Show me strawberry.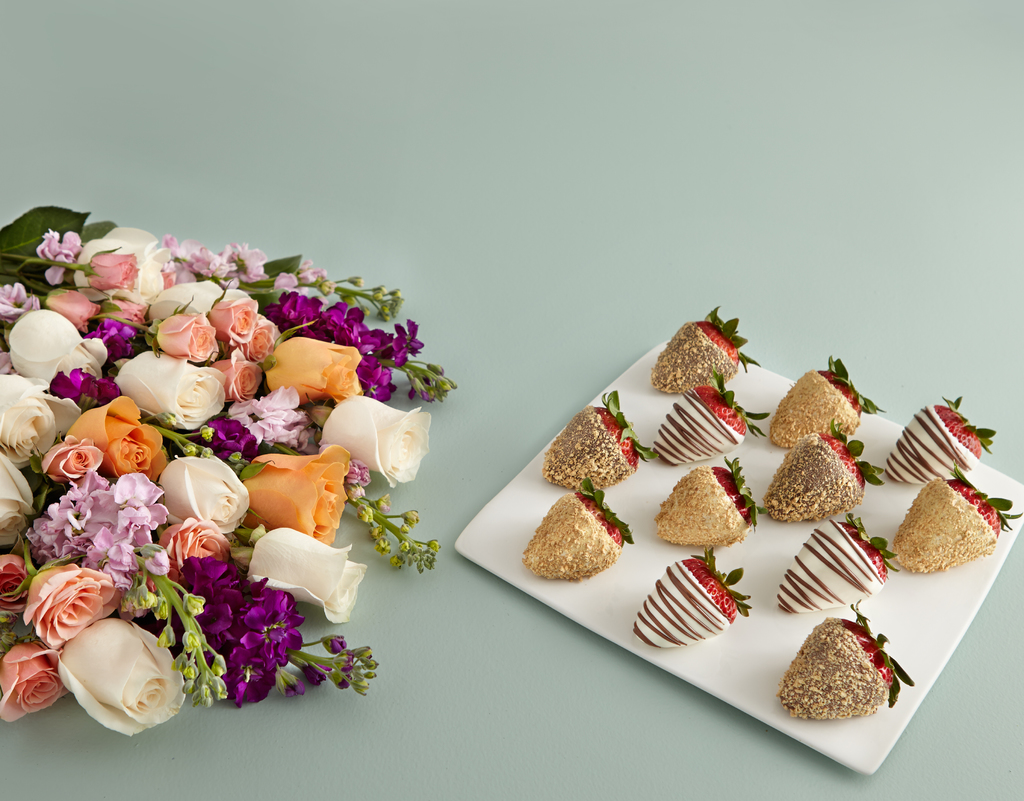
strawberry is here: detection(632, 545, 752, 652).
